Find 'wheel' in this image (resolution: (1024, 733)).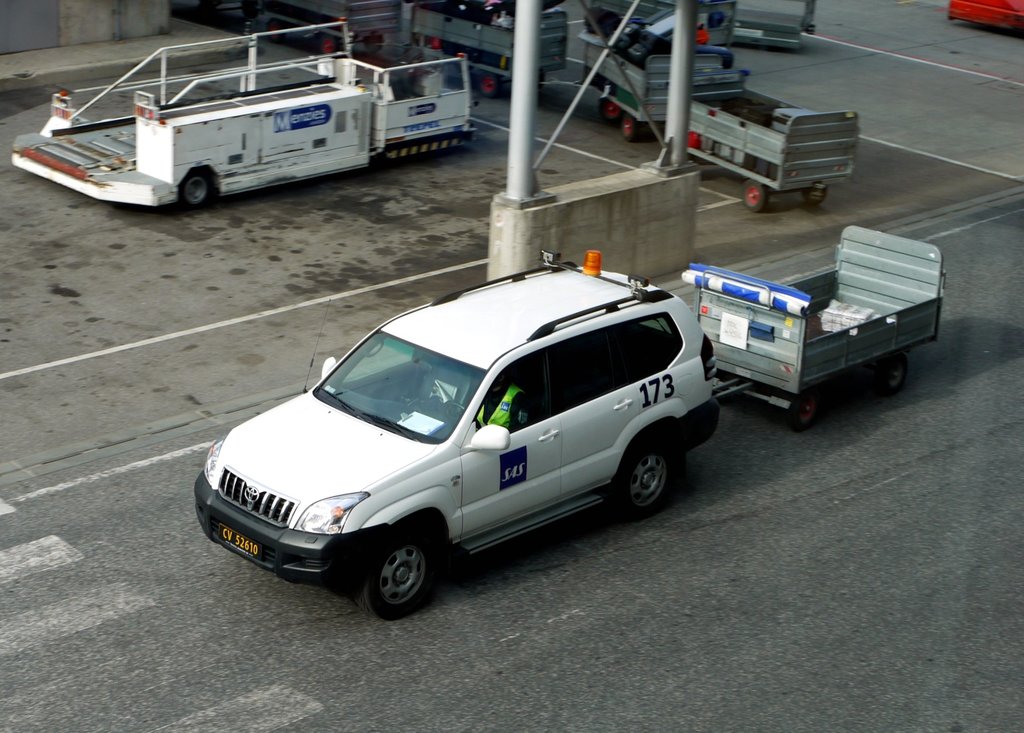
(624,117,641,142).
